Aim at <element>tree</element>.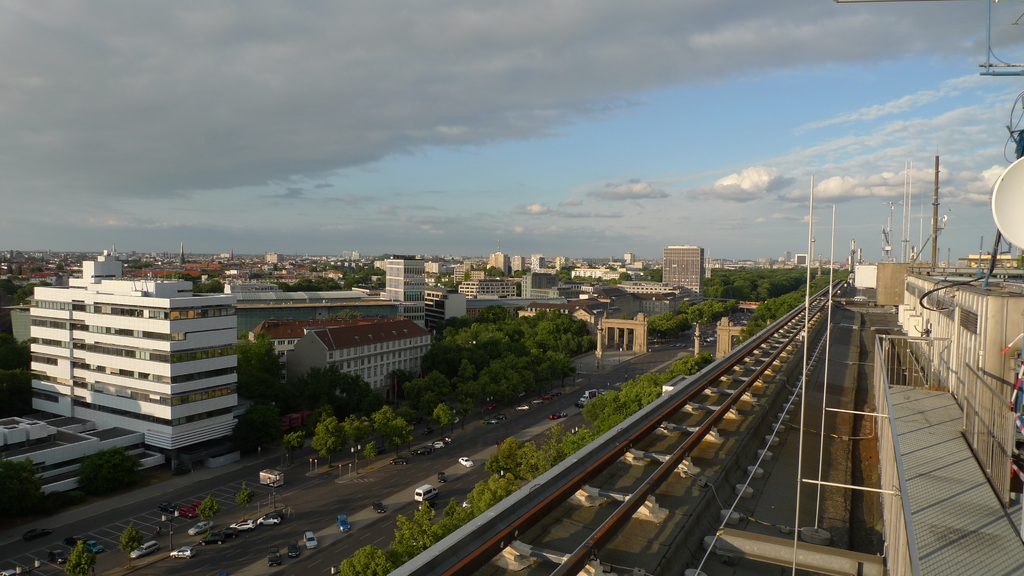
Aimed at 547,420,590,466.
